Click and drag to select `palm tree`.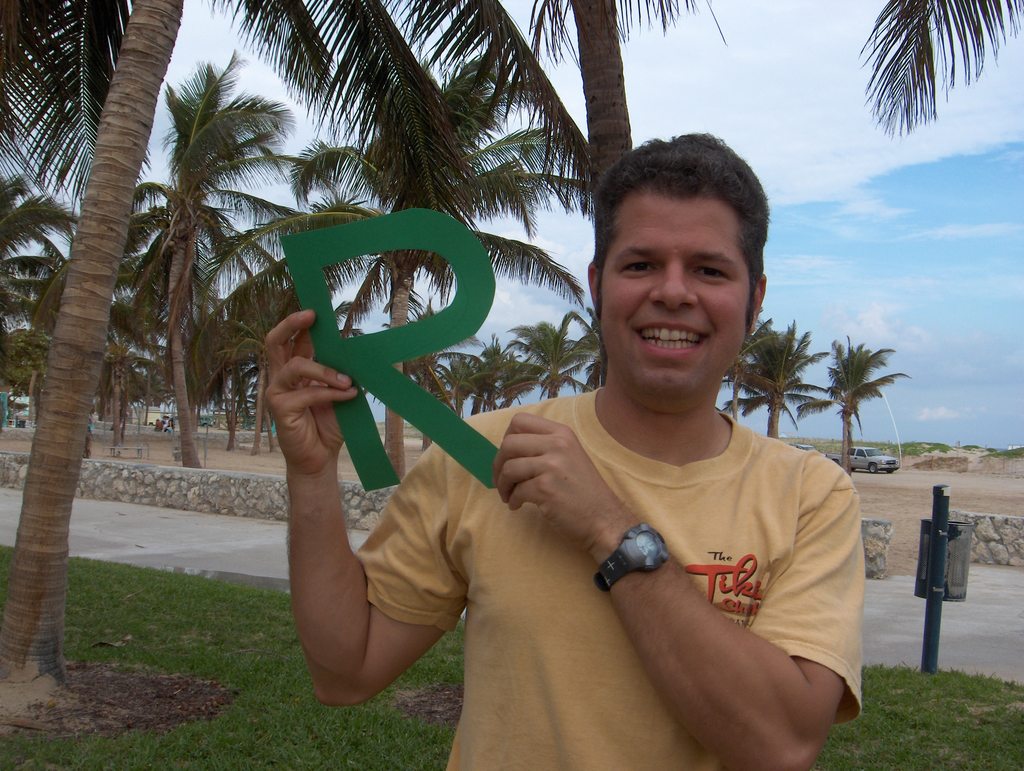
Selection: left=196, top=253, right=361, bottom=460.
